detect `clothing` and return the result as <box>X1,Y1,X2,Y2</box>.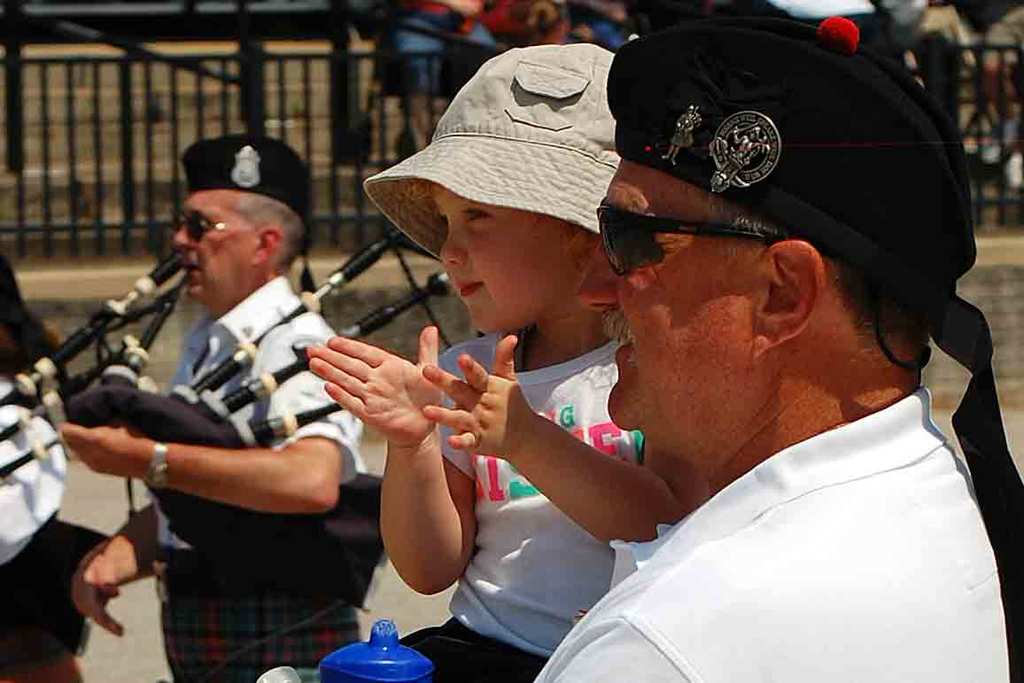
<box>395,337,645,682</box>.
